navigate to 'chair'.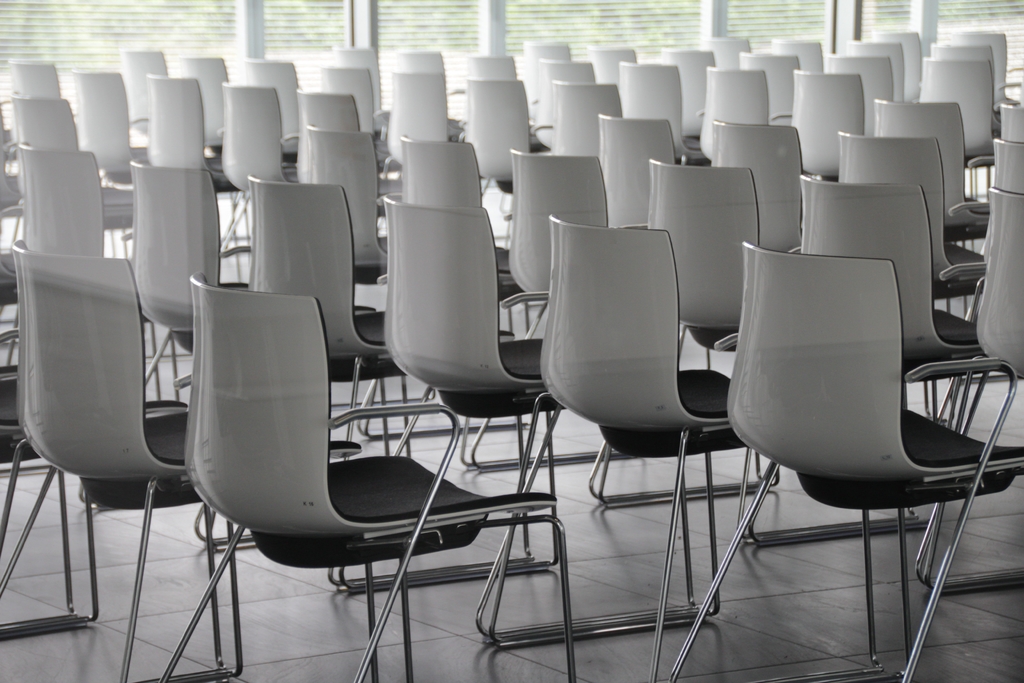
Navigation target: select_region(13, 136, 136, 267).
